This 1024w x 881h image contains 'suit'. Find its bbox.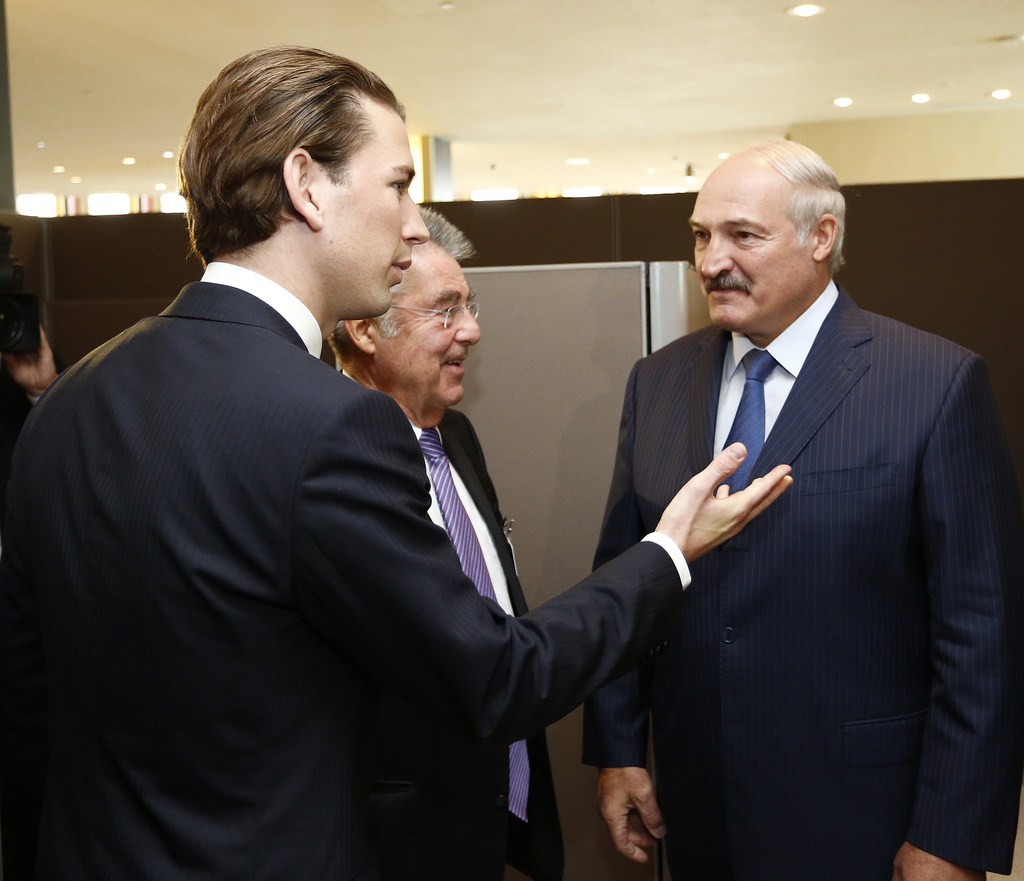
(340, 371, 564, 877).
